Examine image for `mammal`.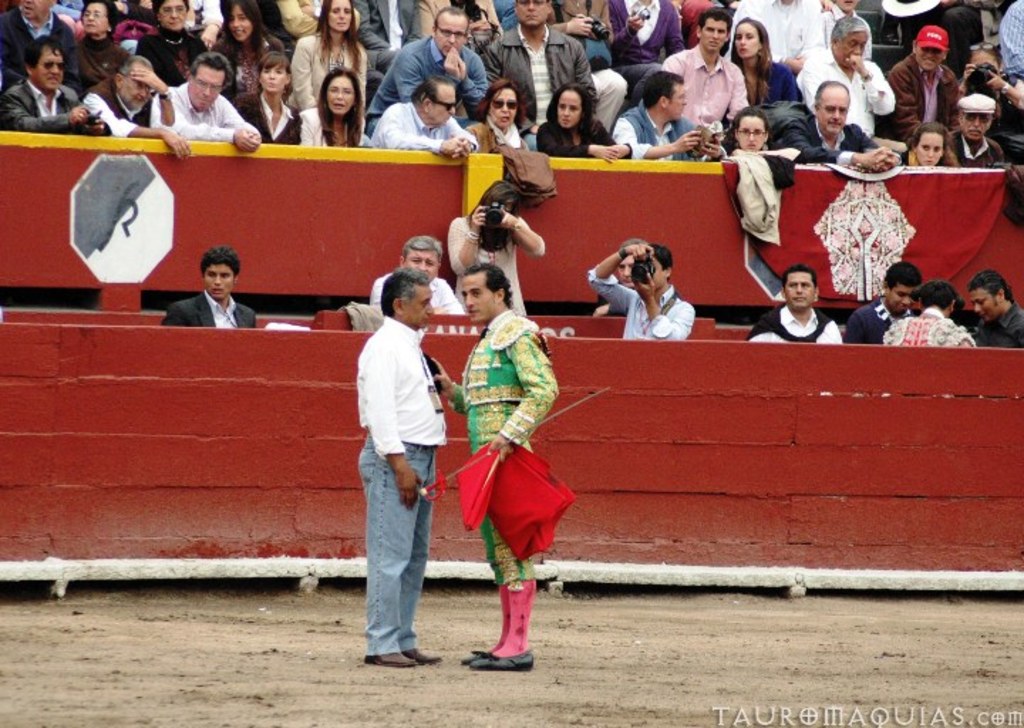
Examination result: <box>947,91,1006,168</box>.
